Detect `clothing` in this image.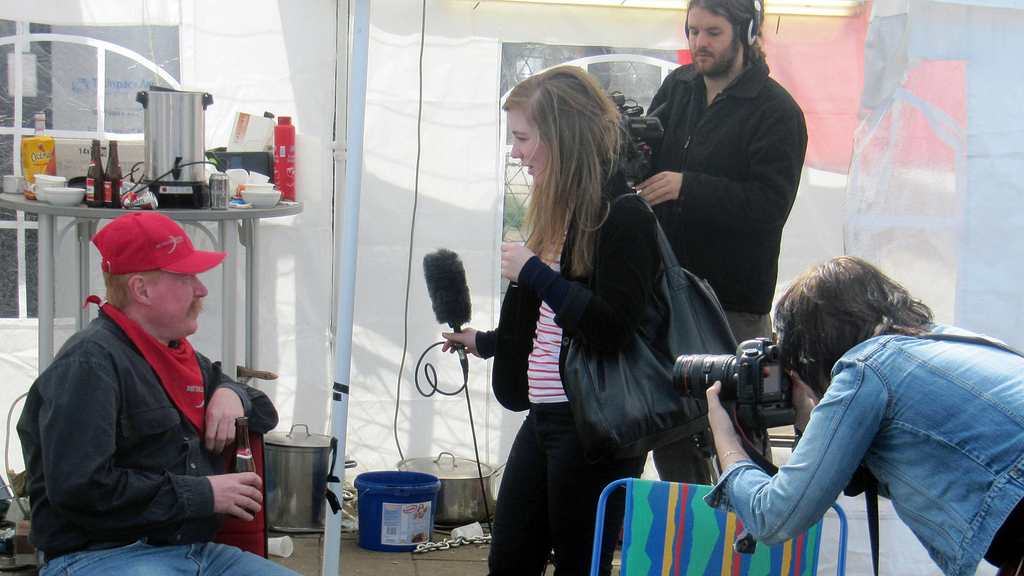
Detection: <region>703, 318, 1023, 575</region>.
